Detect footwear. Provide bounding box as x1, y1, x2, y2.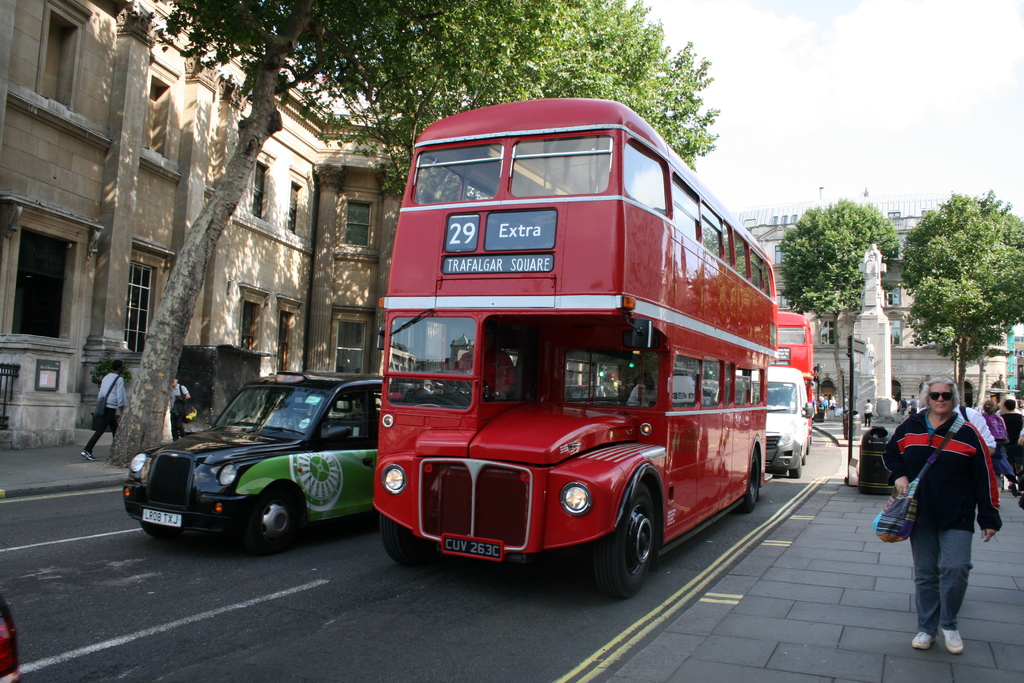
940, 627, 962, 652.
